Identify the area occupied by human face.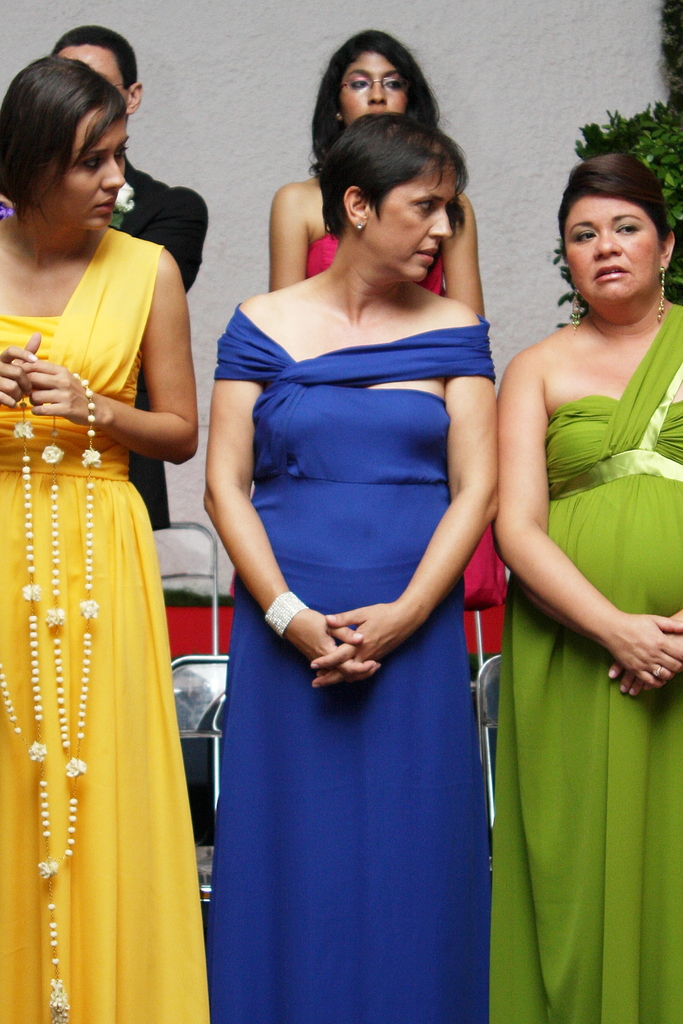
Area: l=370, t=163, r=453, b=274.
